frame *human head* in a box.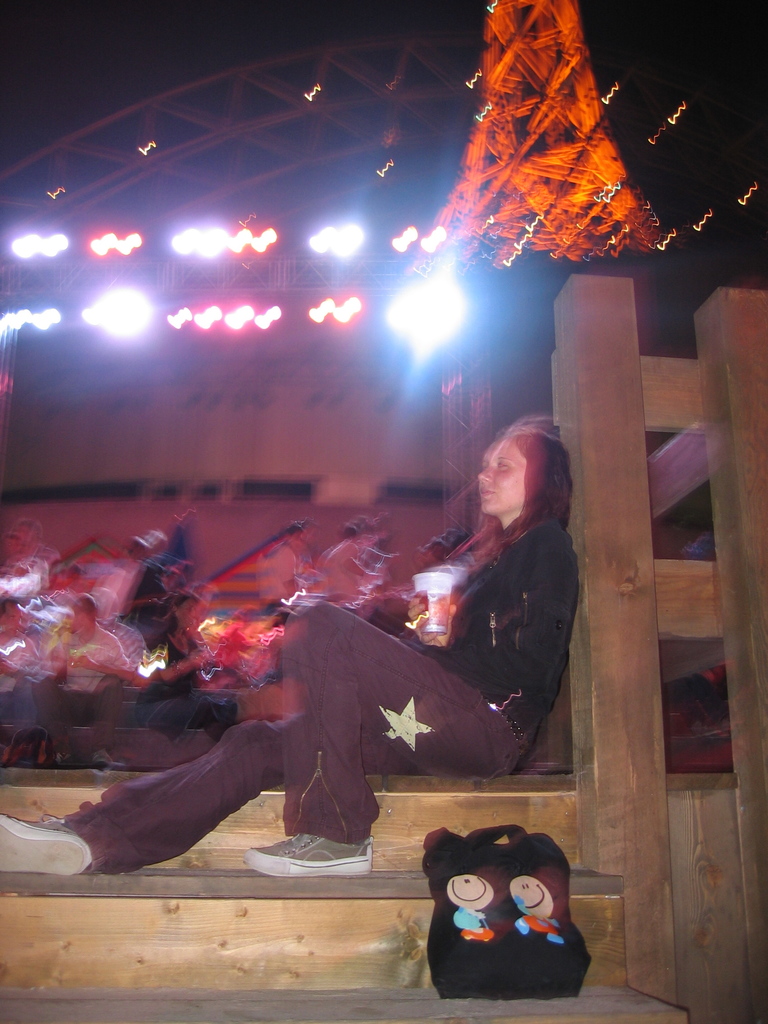
(473, 412, 565, 516).
